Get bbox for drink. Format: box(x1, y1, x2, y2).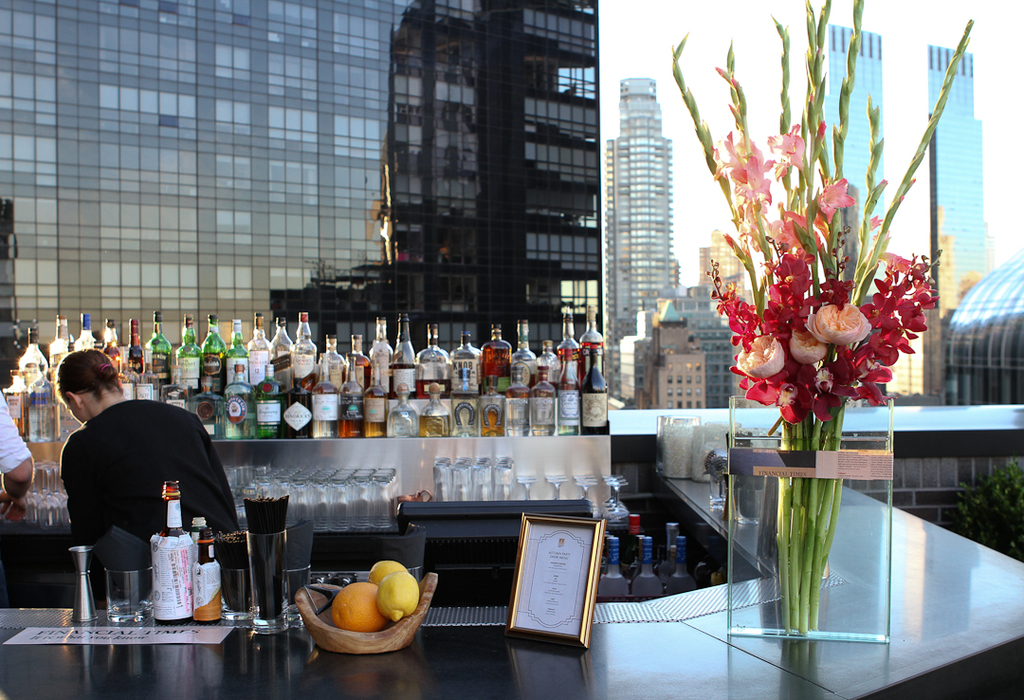
box(387, 362, 419, 394).
